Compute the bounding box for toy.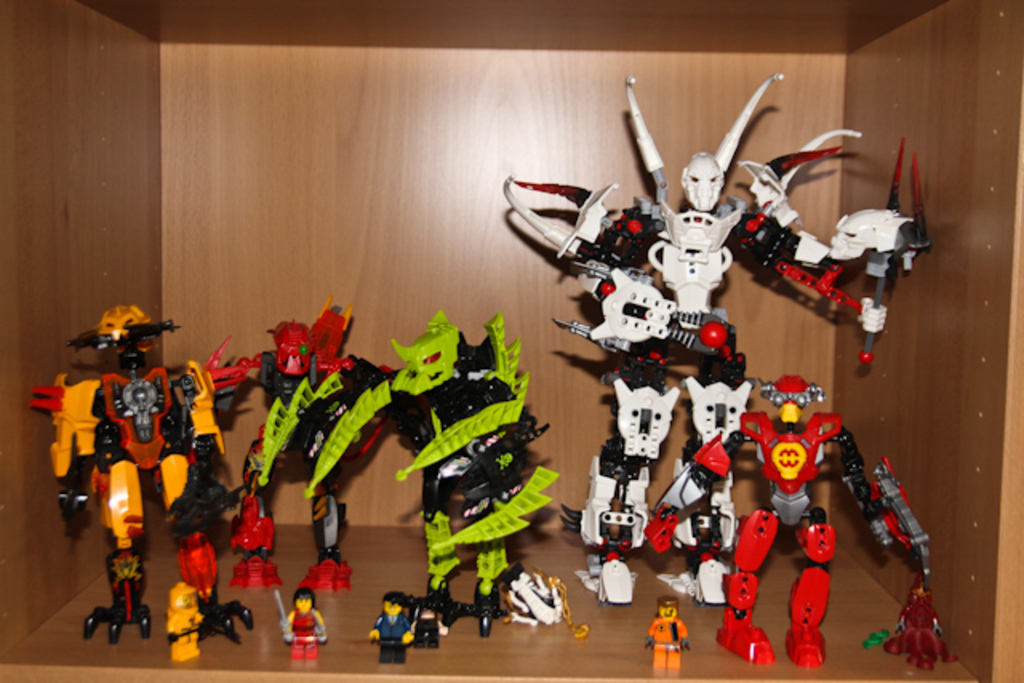
locate(165, 582, 205, 662).
